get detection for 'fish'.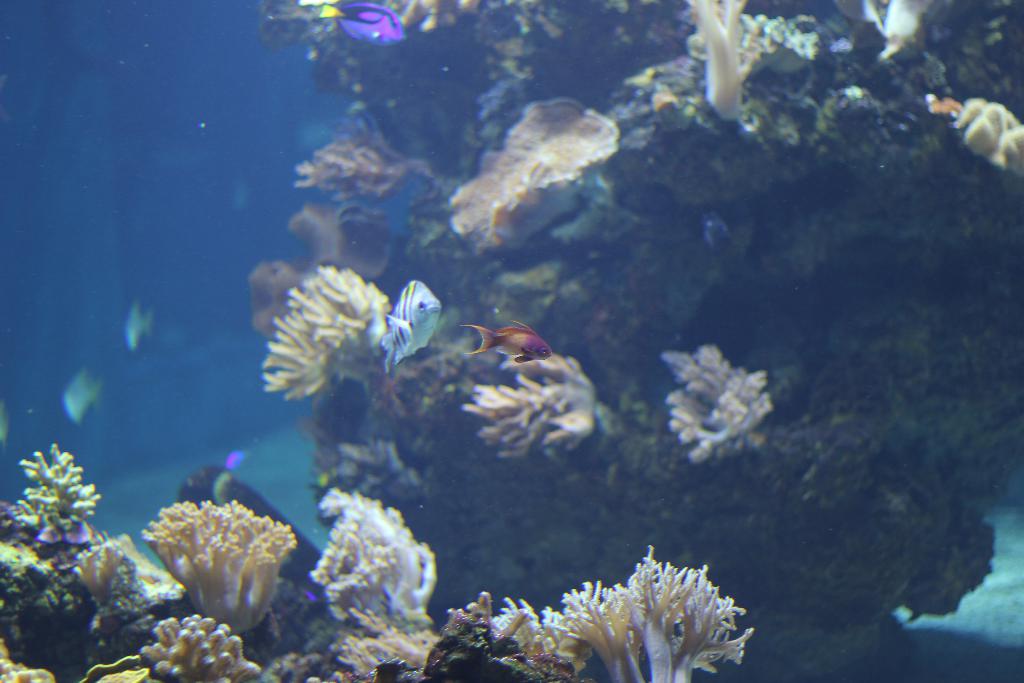
Detection: x1=123, y1=302, x2=157, y2=361.
